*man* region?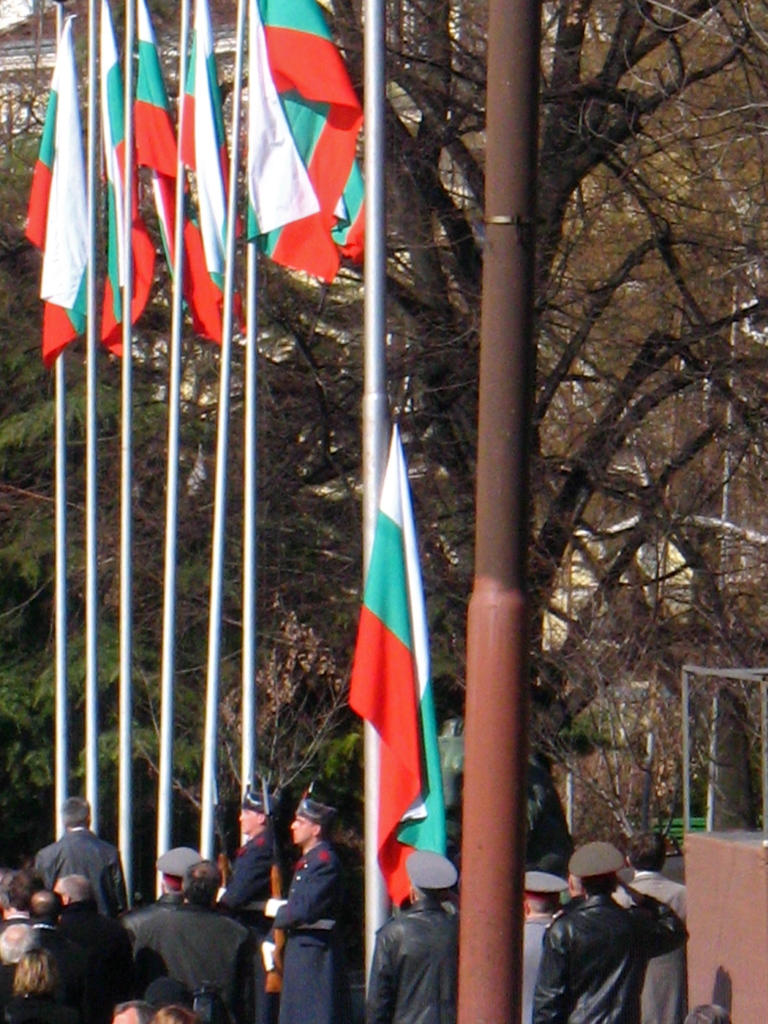
[left=0, top=870, right=42, bottom=932]
